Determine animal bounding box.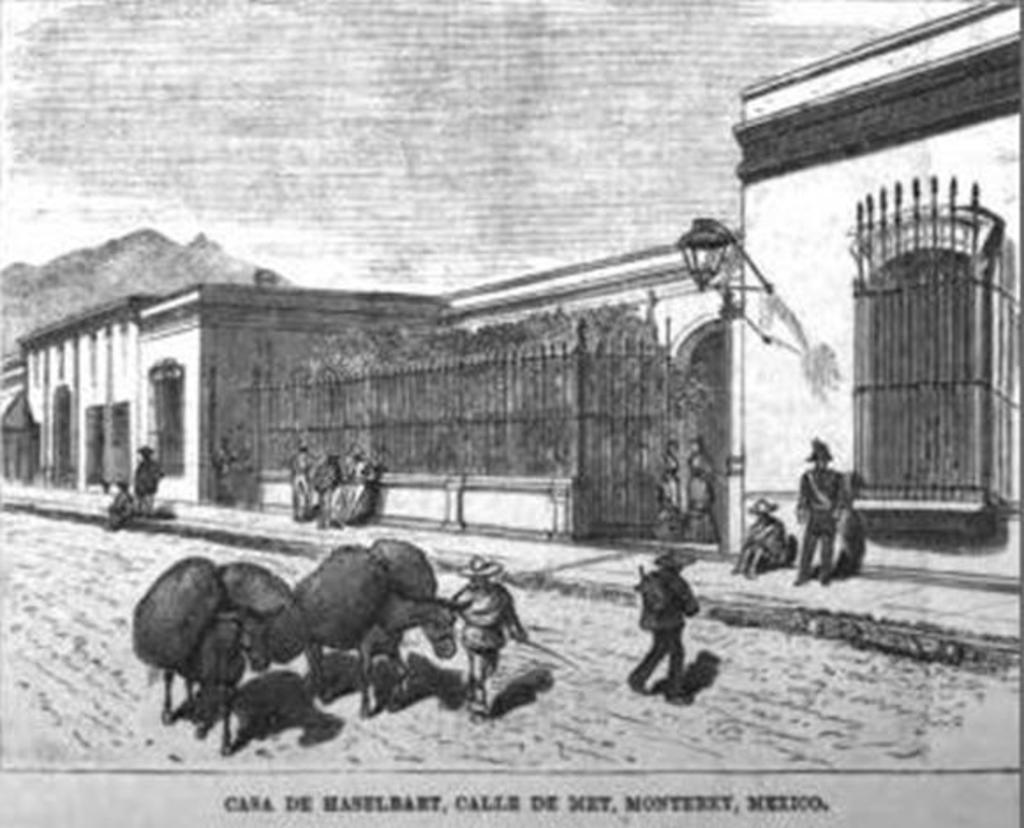
Determined: 298,544,472,721.
